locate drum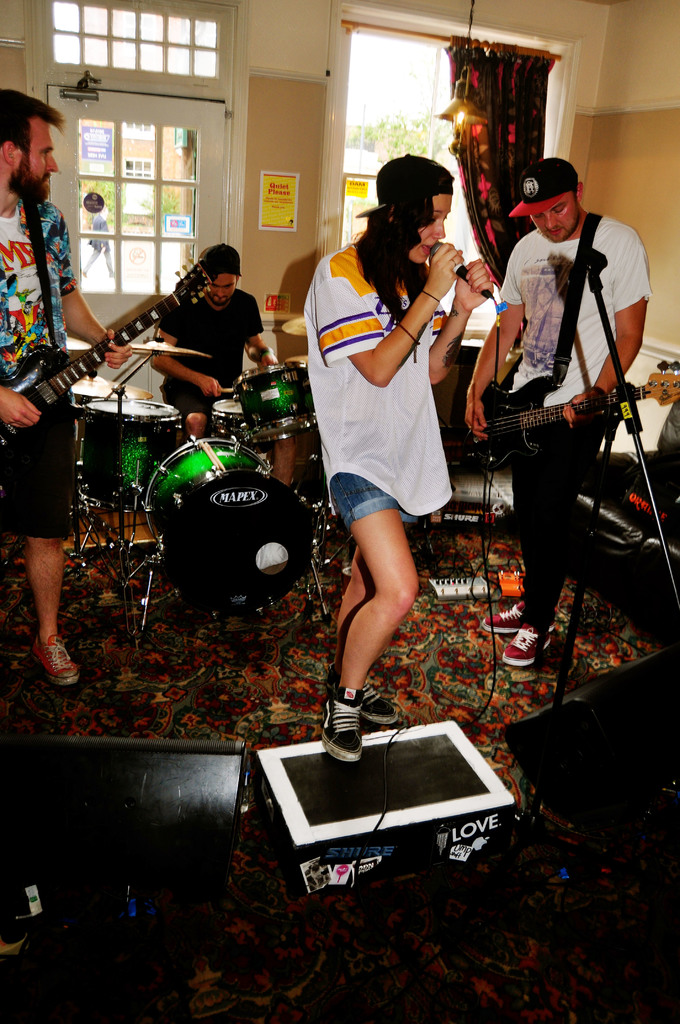
(left=231, top=359, right=315, bottom=442)
